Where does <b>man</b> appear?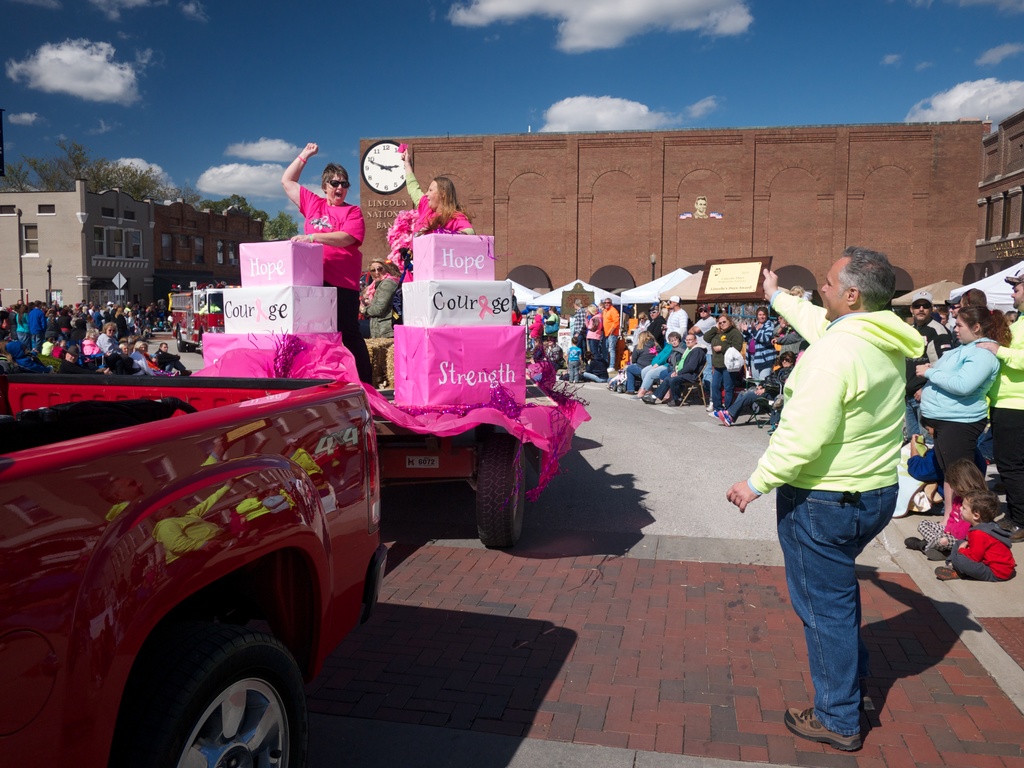
Appears at 572, 300, 593, 356.
